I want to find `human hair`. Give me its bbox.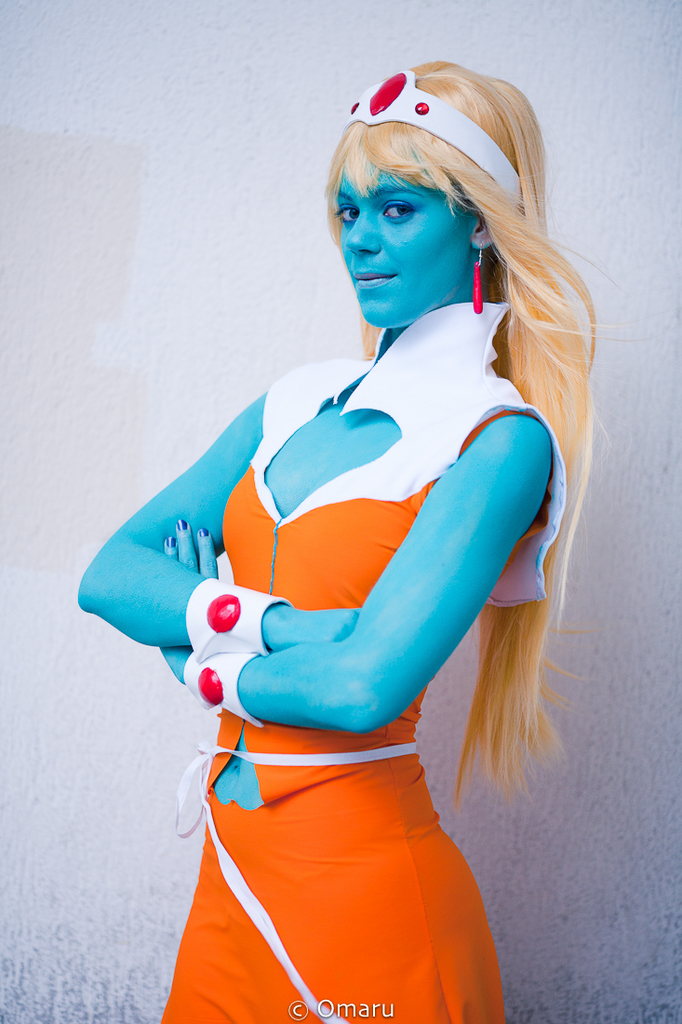
{"x1": 314, "y1": 61, "x2": 628, "y2": 807}.
